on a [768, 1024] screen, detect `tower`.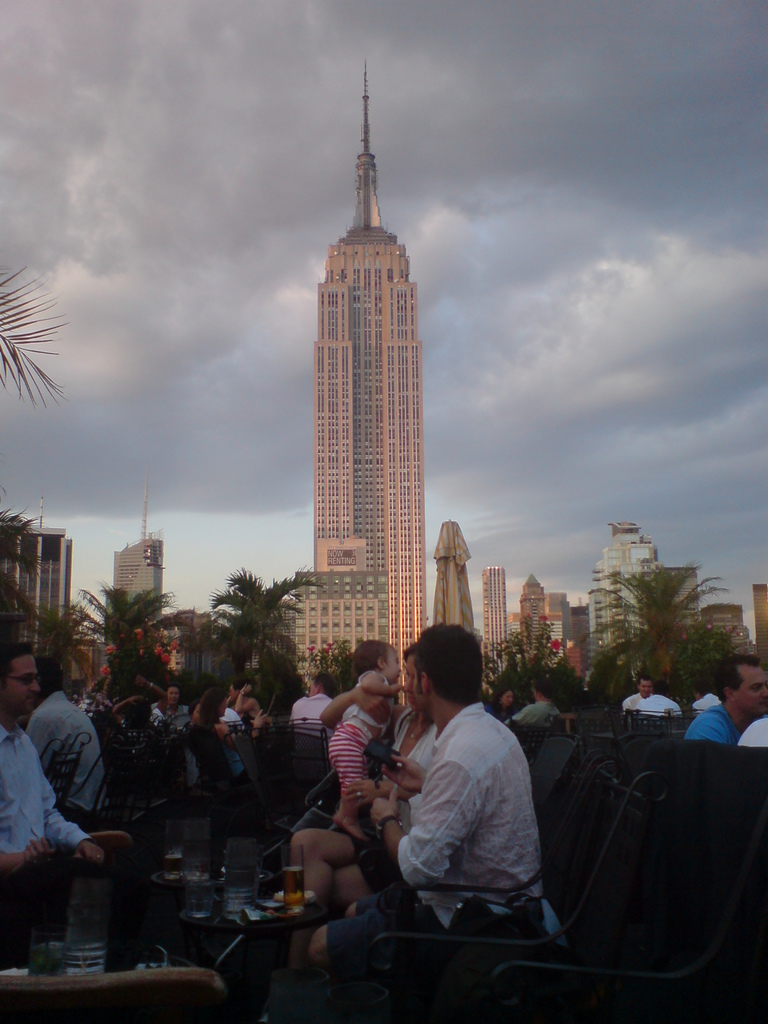
crop(520, 579, 550, 659).
